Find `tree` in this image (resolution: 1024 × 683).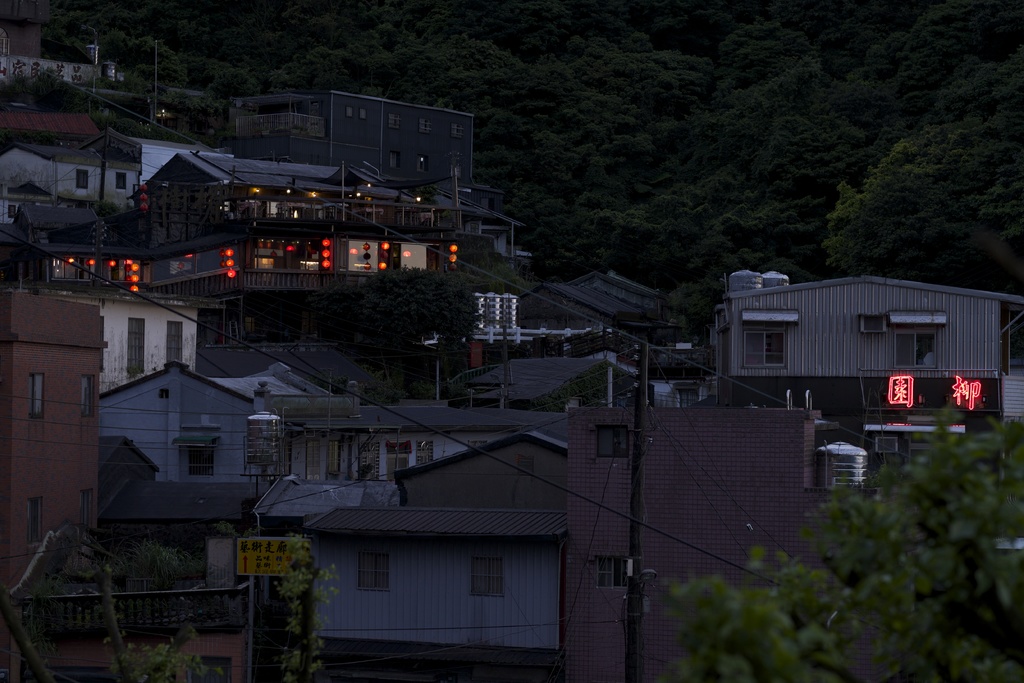
[118,613,228,679].
